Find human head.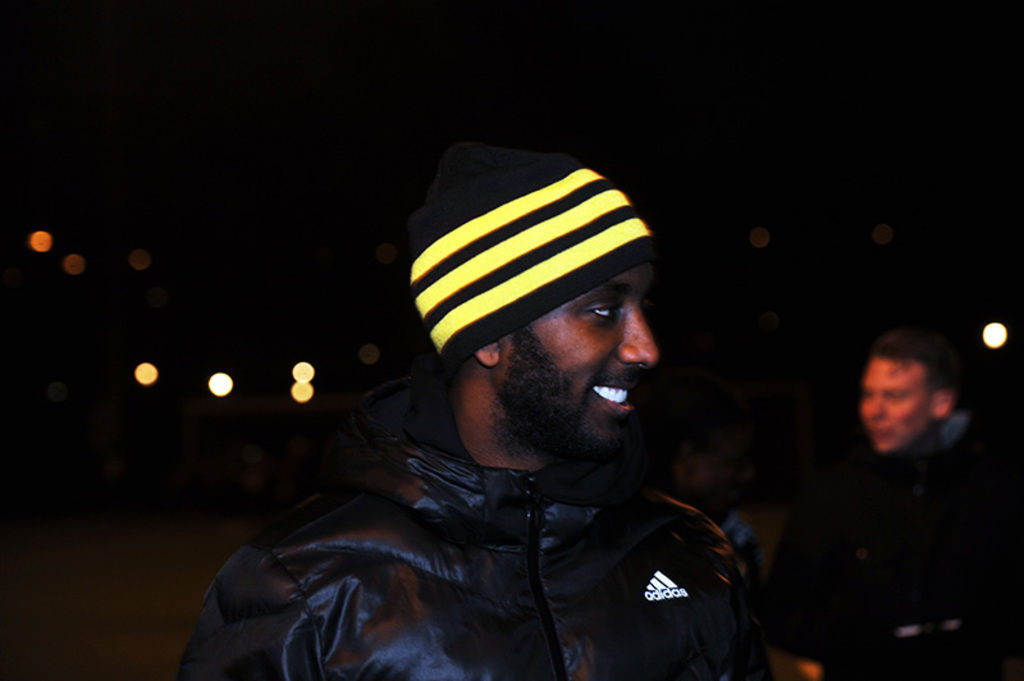
379,159,658,439.
